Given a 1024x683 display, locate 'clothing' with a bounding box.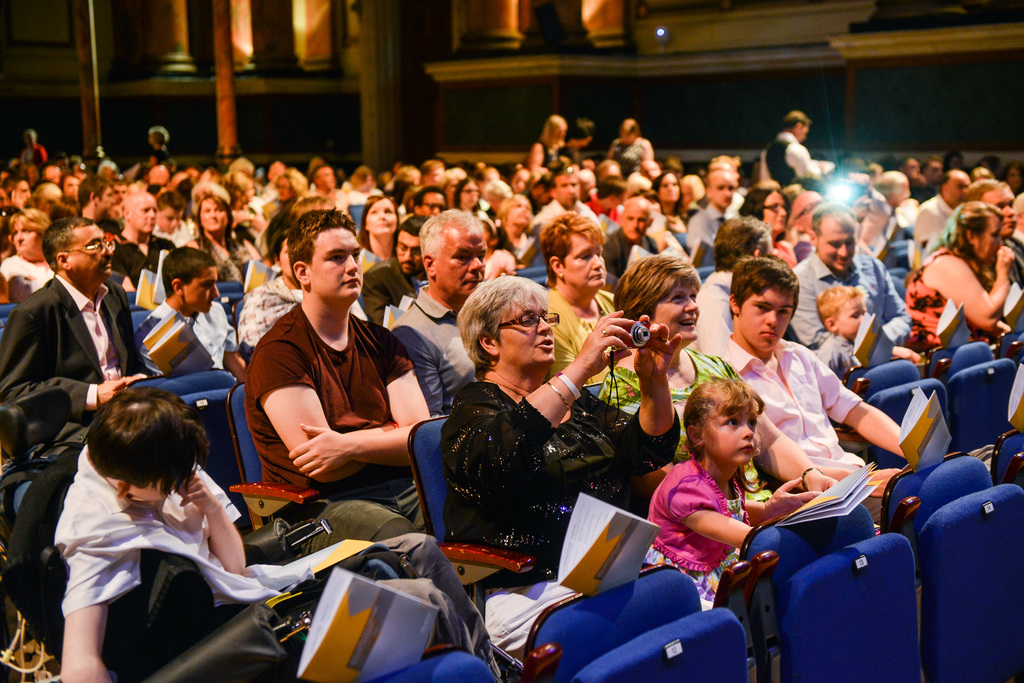
Located: 340:190:376:206.
